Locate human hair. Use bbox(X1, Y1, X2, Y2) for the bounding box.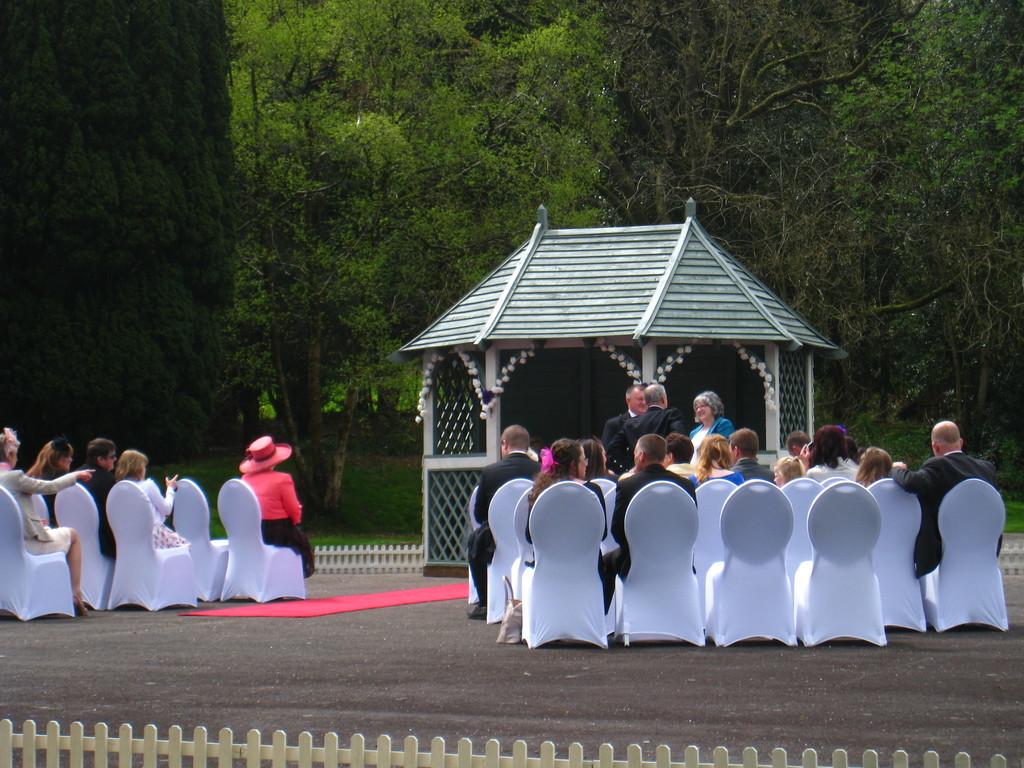
bbox(520, 435, 588, 506).
